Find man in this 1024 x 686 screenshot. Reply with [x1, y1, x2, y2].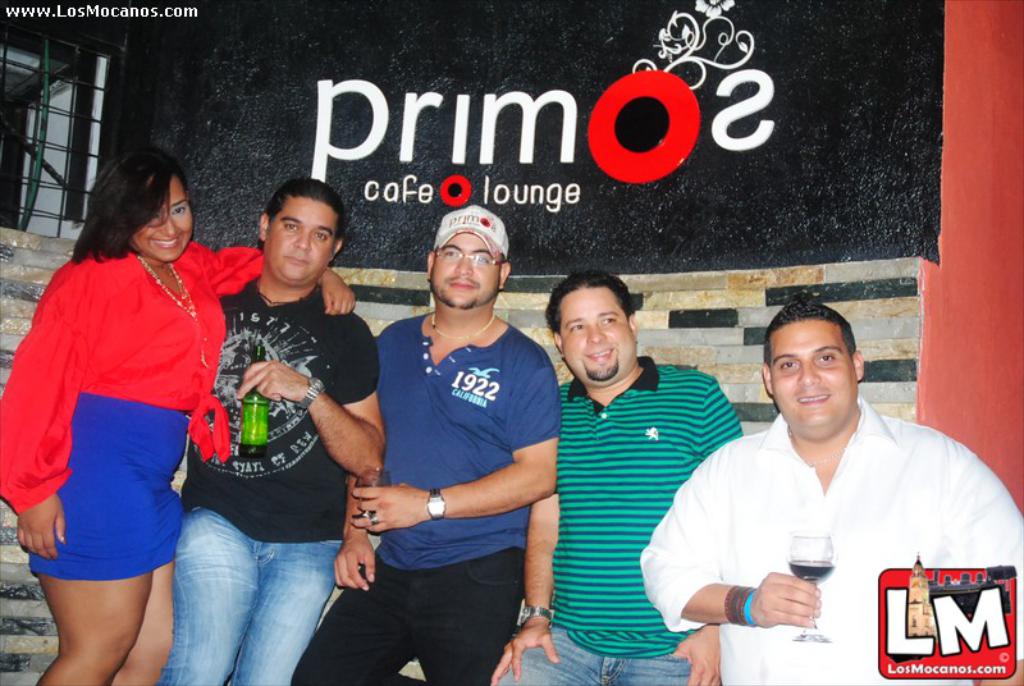
[485, 267, 740, 685].
